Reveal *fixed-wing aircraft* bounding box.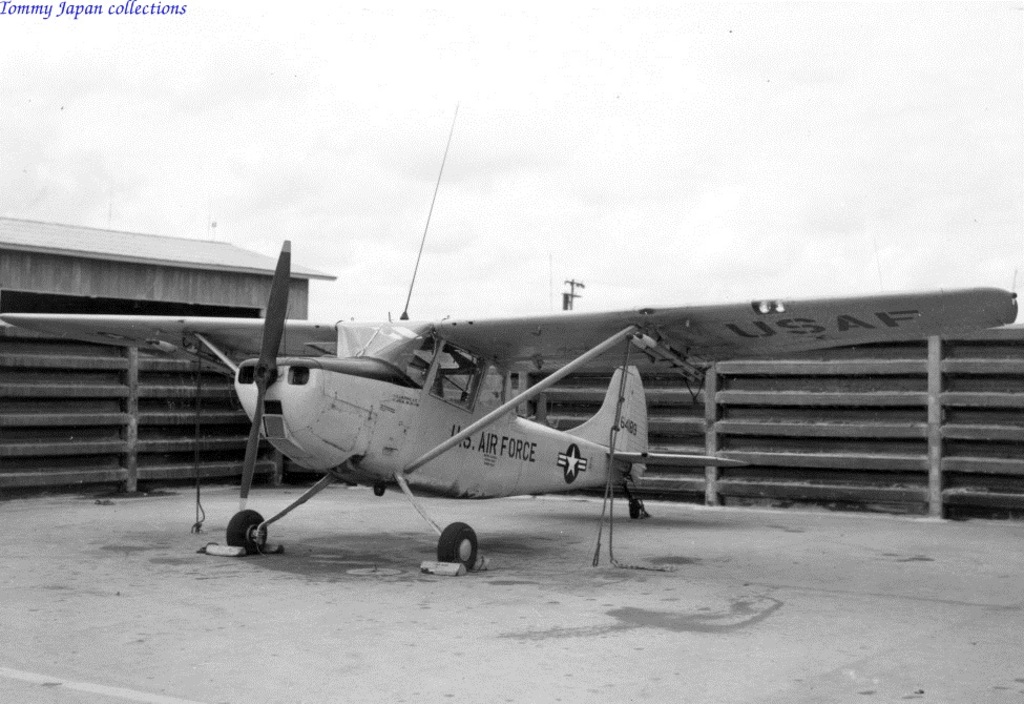
Revealed: x1=0, y1=240, x2=1016, y2=566.
